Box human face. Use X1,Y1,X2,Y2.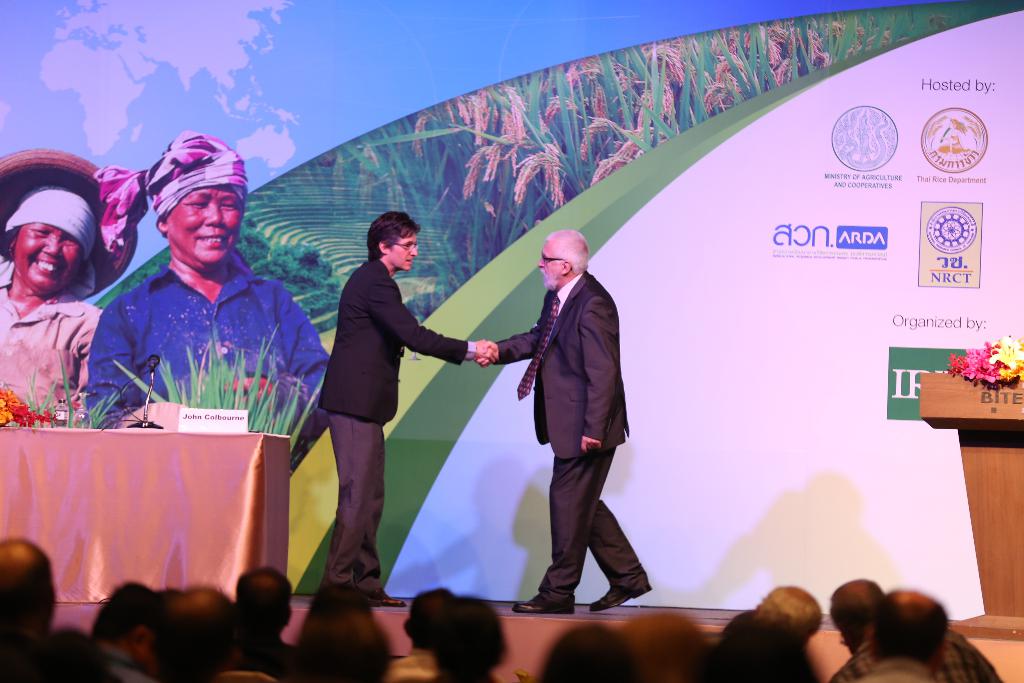
536,242,559,290.
